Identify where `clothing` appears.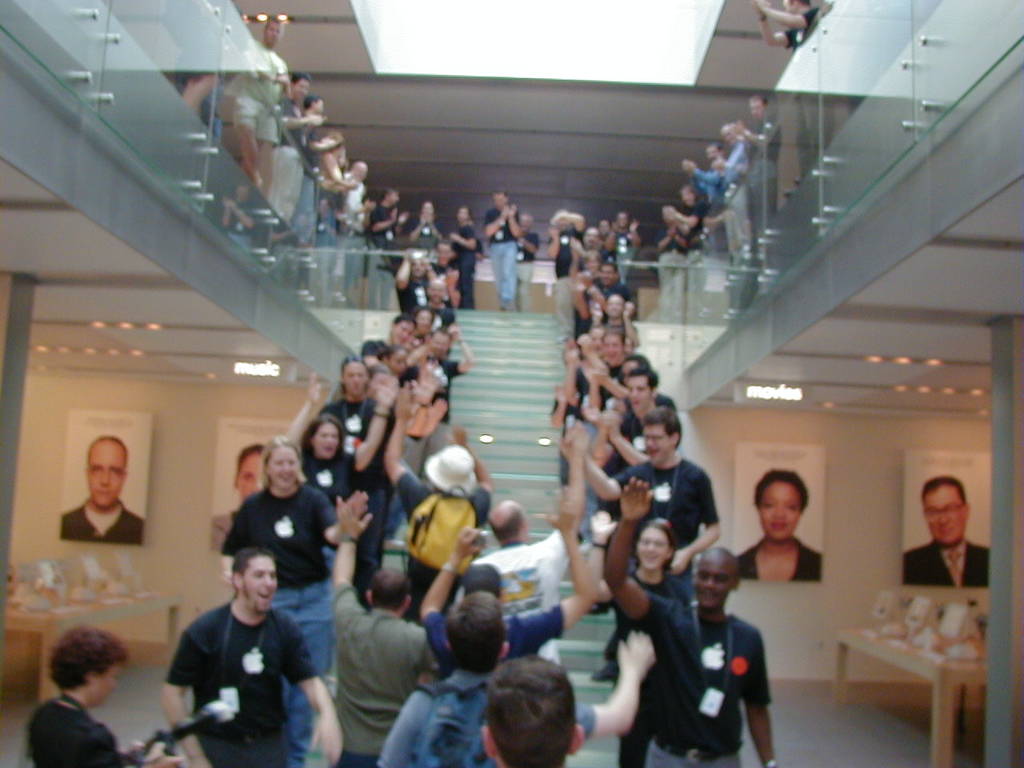
Appears at select_region(230, 44, 294, 104).
